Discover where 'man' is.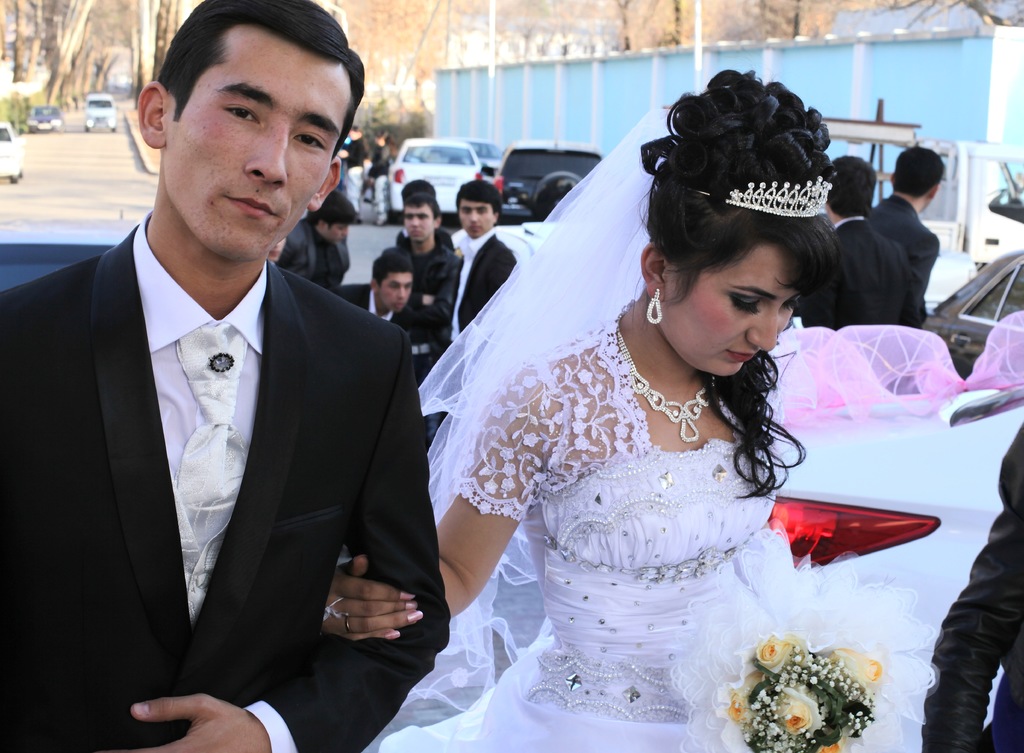
Discovered at box(442, 178, 516, 340).
